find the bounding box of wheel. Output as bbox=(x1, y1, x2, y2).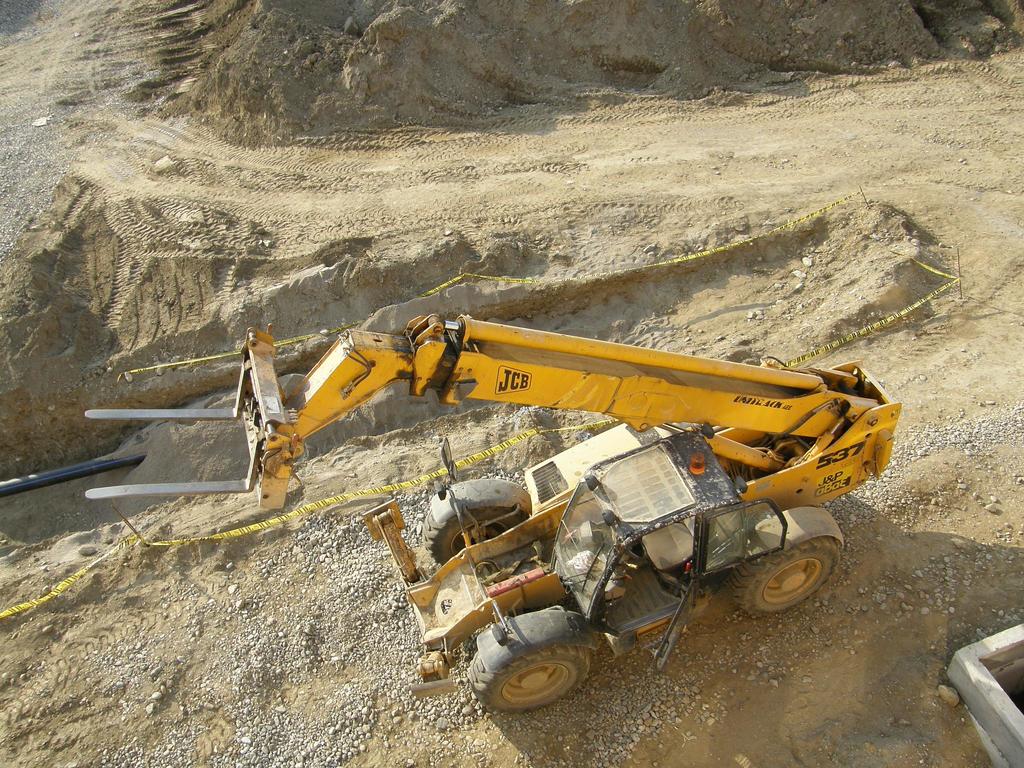
bbox=(465, 651, 593, 717).
